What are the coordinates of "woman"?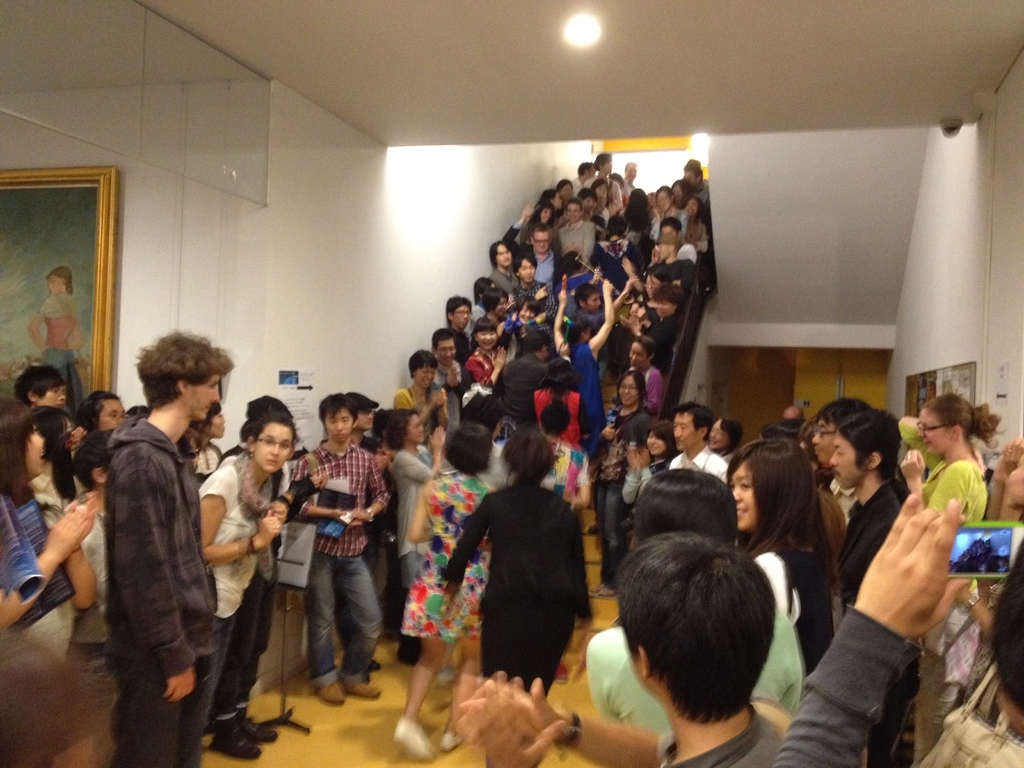
bbox=[620, 422, 684, 507].
